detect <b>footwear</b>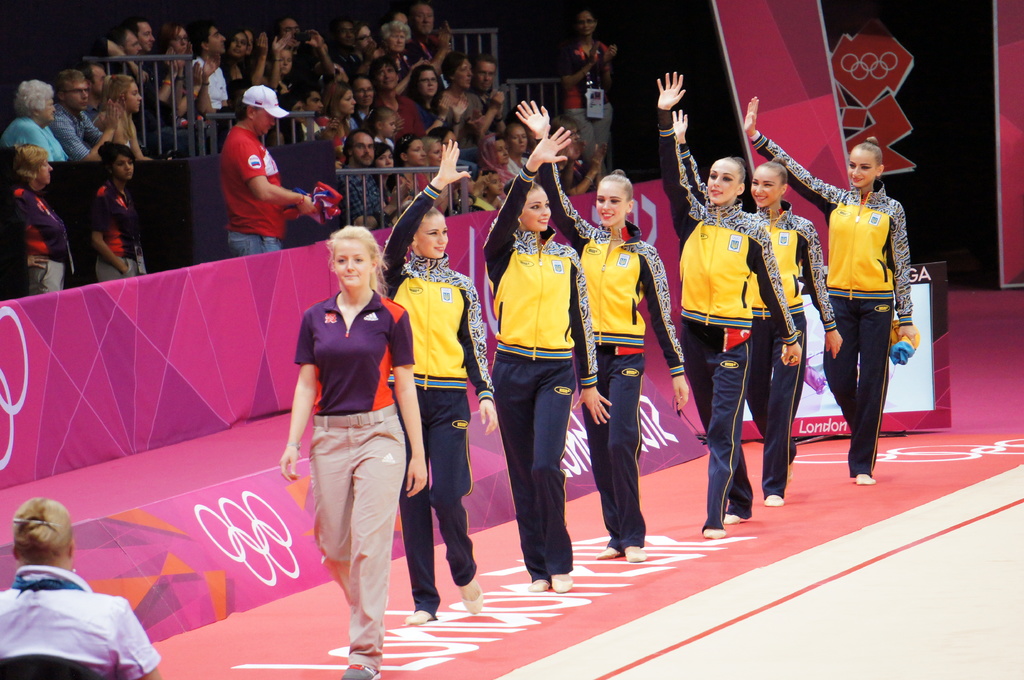
bbox(460, 584, 484, 612)
